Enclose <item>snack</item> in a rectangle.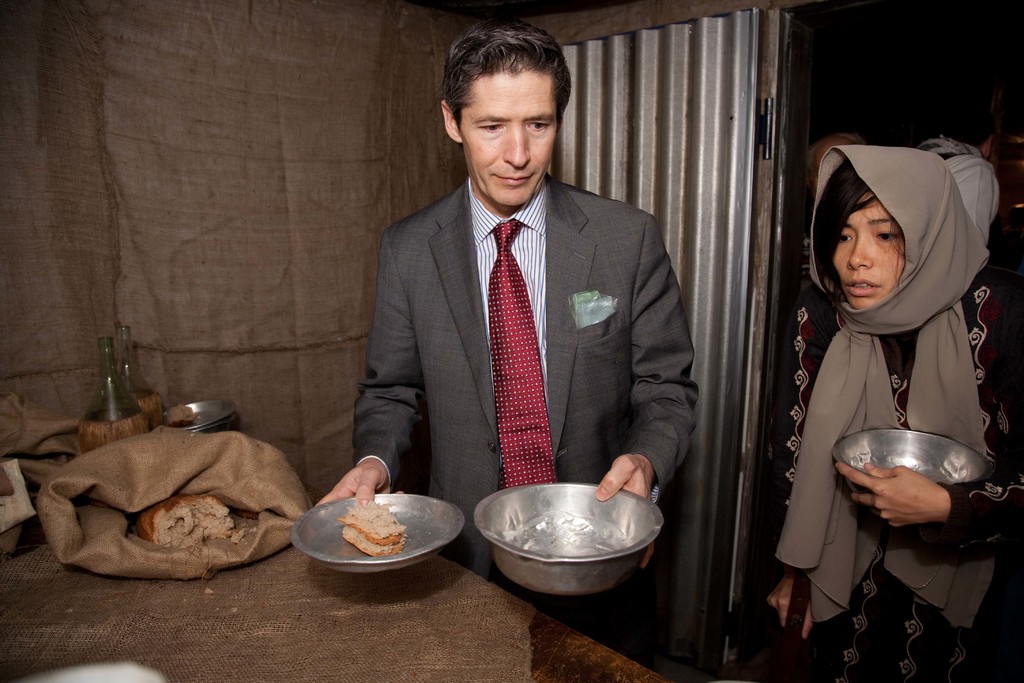
x1=141 y1=497 x2=239 y2=549.
